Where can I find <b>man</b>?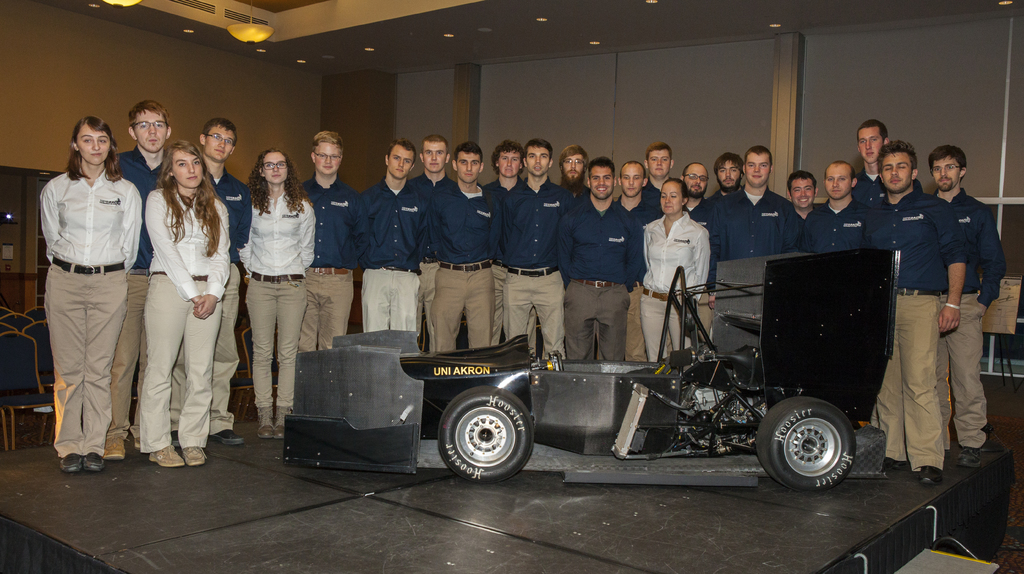
You can find it at 924/145/1010/461.
